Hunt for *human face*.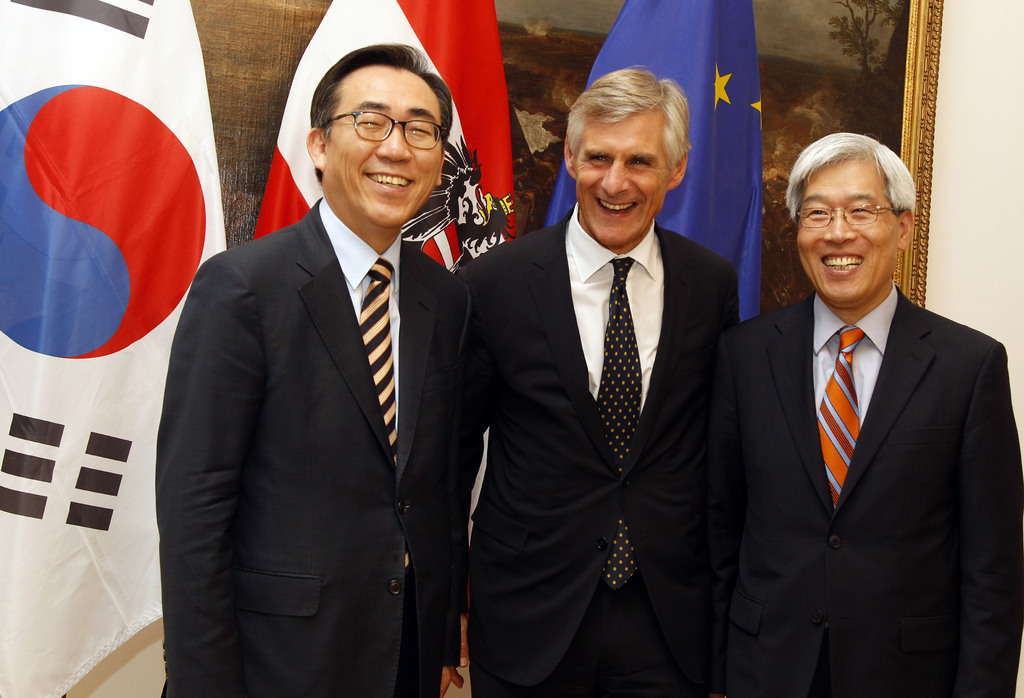
Hunted down at (795, 158, 897, 304).
